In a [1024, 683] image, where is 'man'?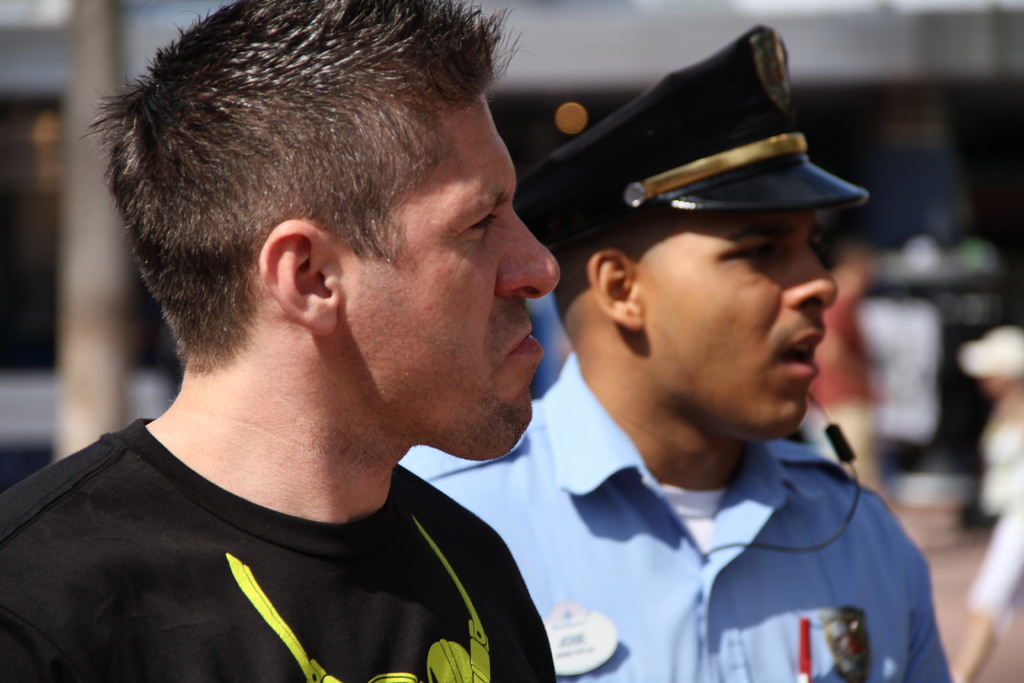
{"x1": 395, "y1": 15, "x2": 960, "y2": 682}.
